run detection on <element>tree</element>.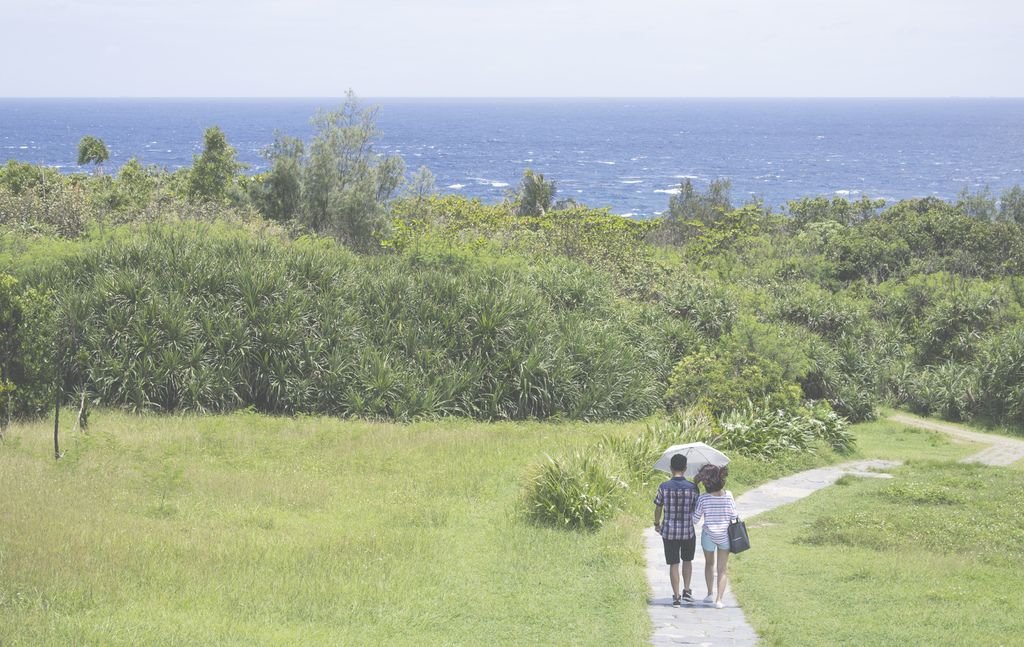
Result: left=423, top=189, right=512, bottom=255.
